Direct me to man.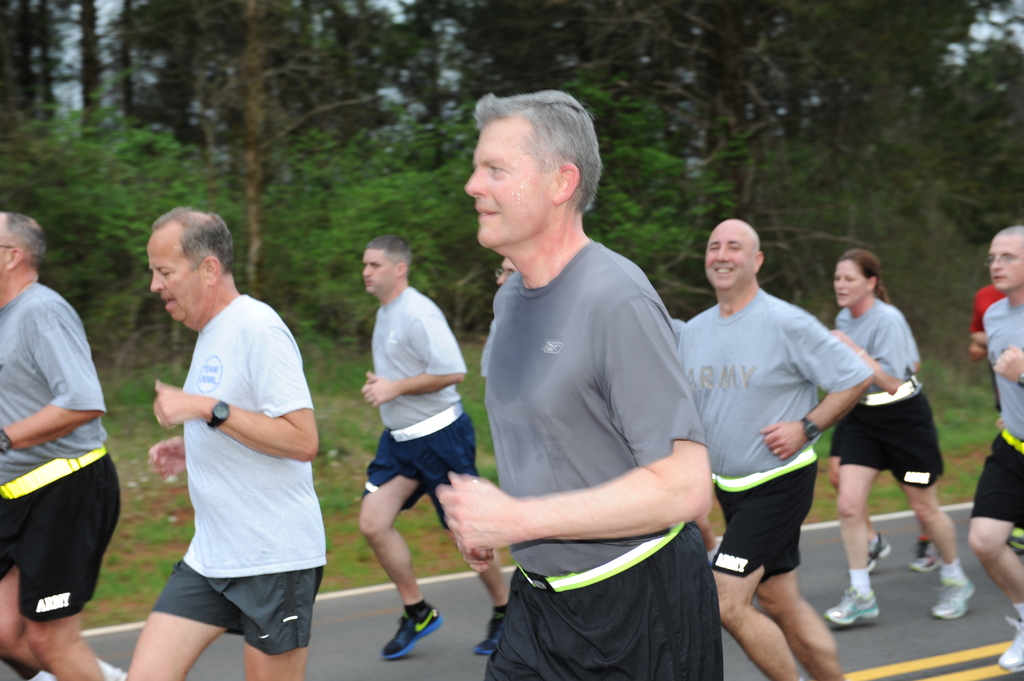
Direction: 0, 211, 125, 680.
